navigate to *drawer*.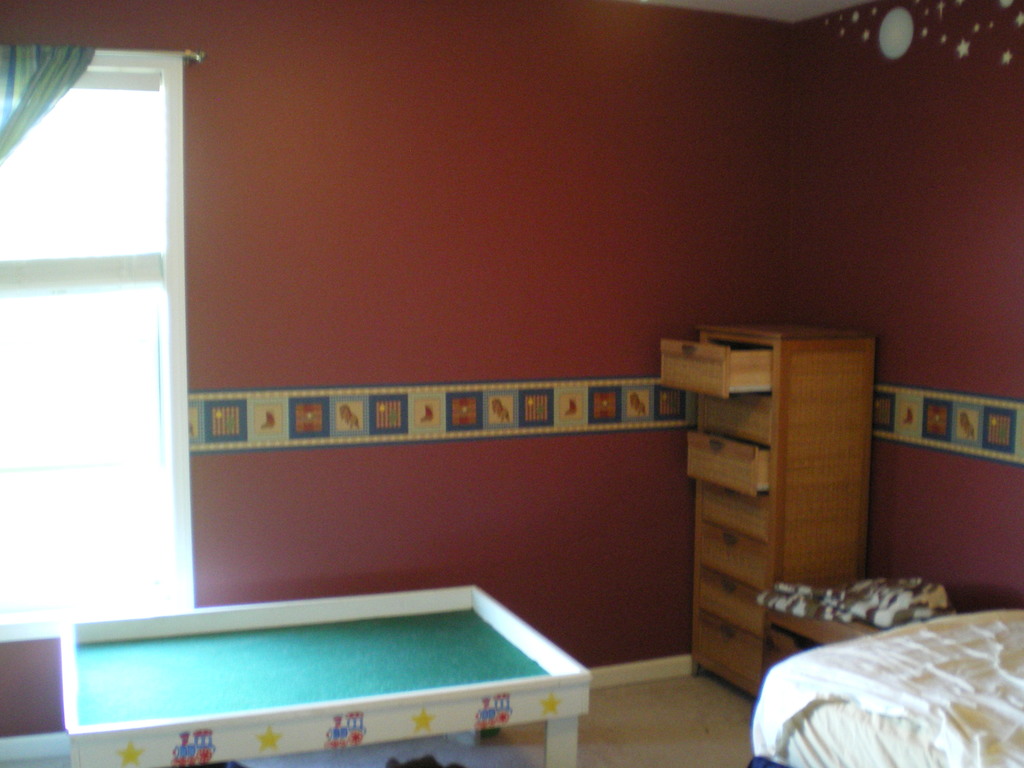
Navigation target: [x1=682, y1=433, x2=771, y2=499].
